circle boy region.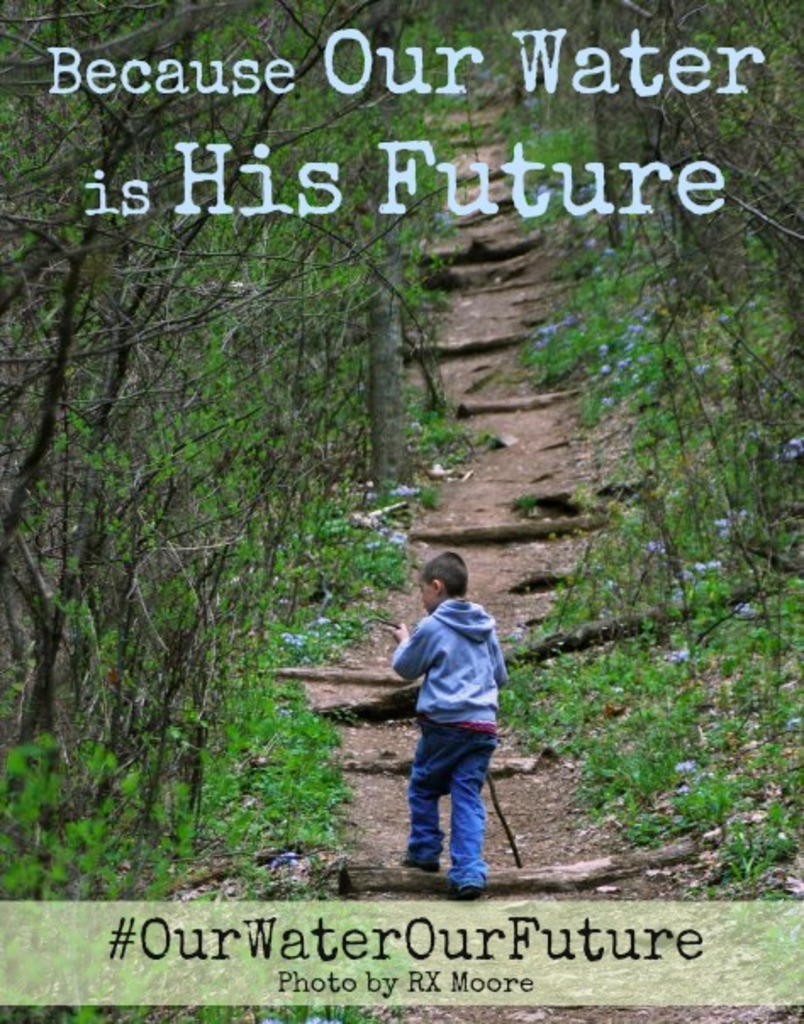
Region: [361, 512, 528, 877].
